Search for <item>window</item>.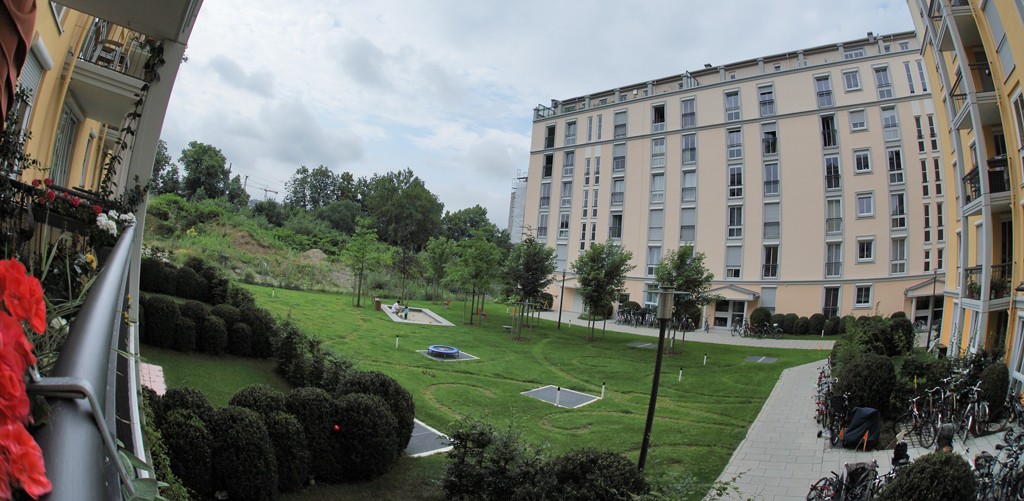
Found at l=852, t=152, r=868, b=173.
